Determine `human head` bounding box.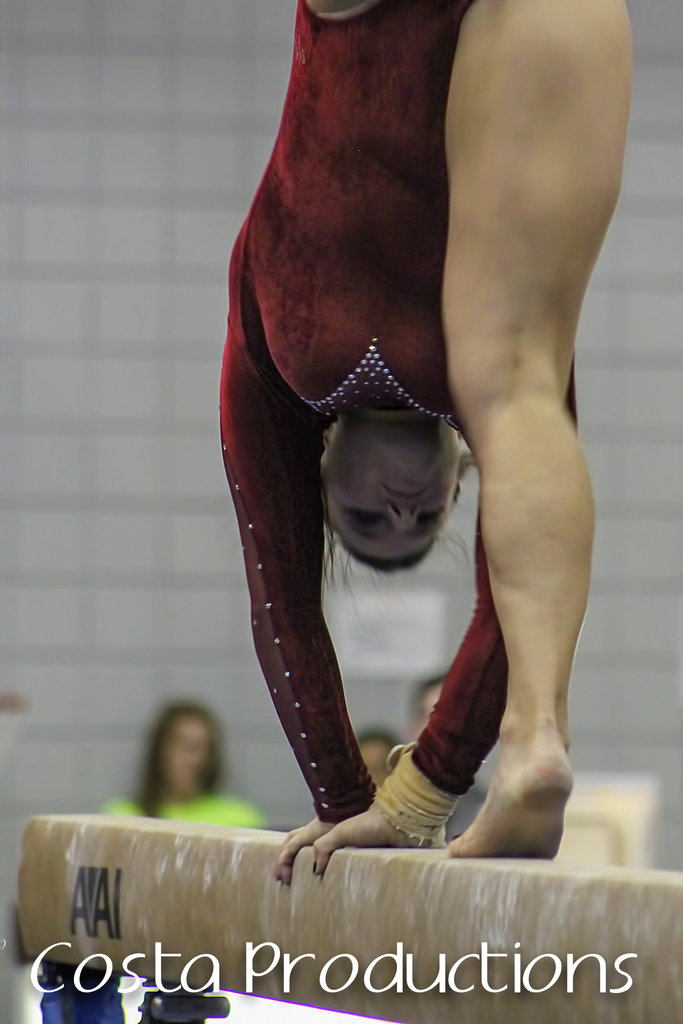
Determined: [x1=416, y1=674, x2=446, y2=721].
